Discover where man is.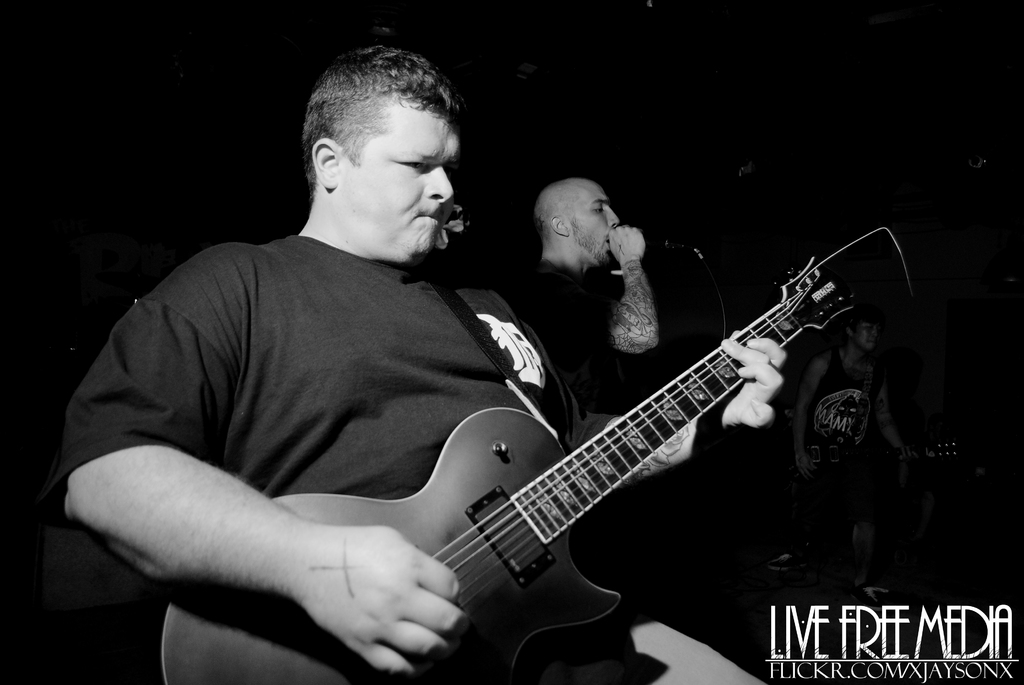
Discovered at (x1=768, y1=317, x2=922, y2=609).
